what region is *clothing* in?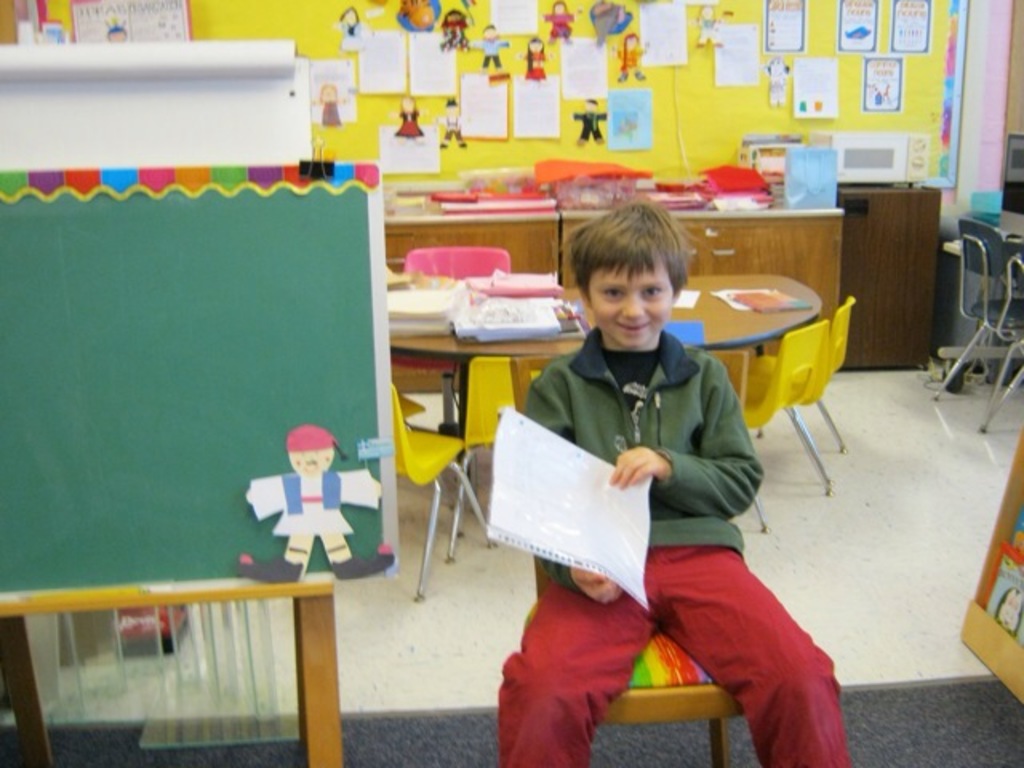
[left=395, top=106, right=424, bottom=139].
